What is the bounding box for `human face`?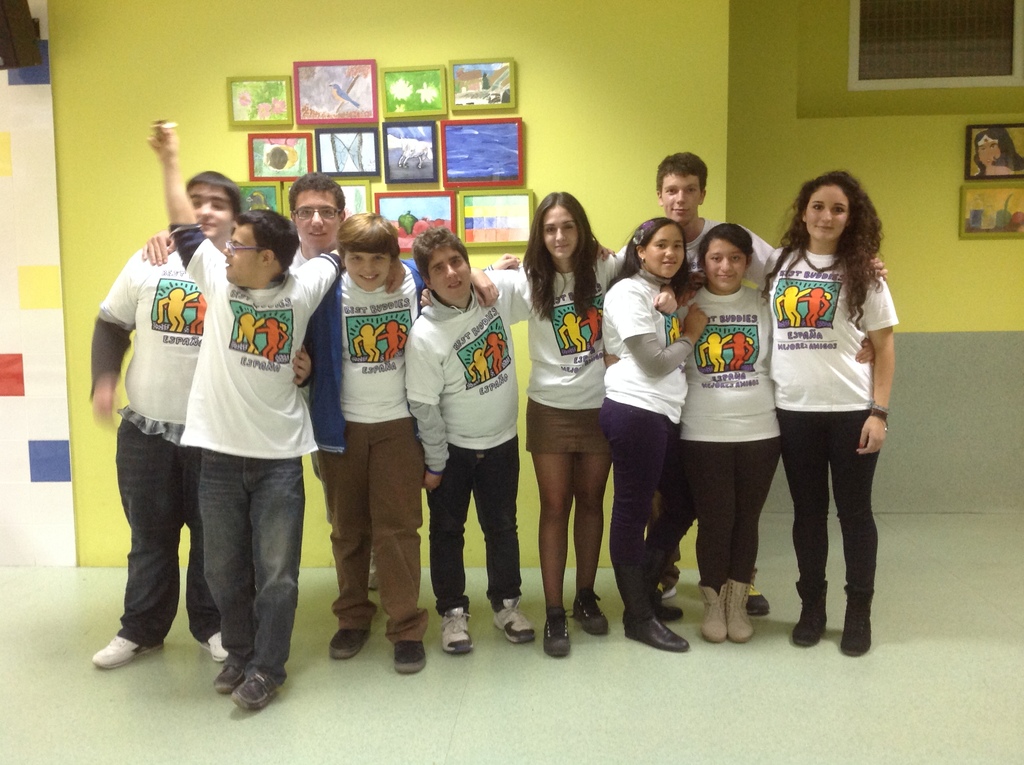
box=[703, 234, 748, 290].
